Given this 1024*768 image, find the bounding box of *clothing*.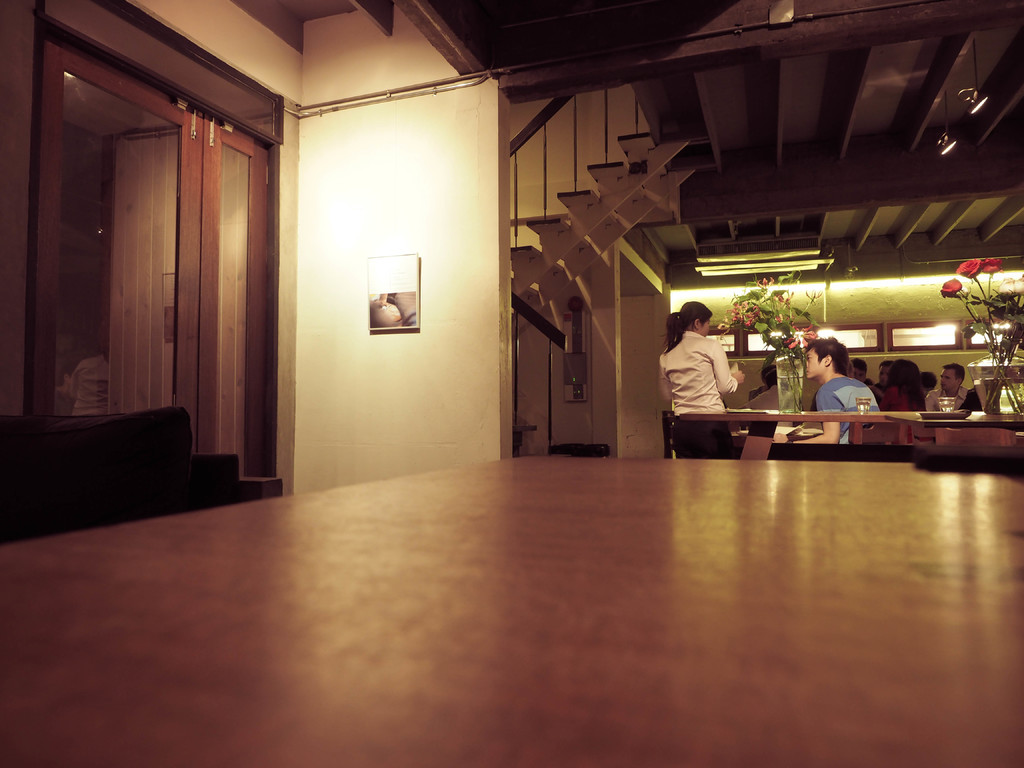
region(884, 387, 925, 412).
